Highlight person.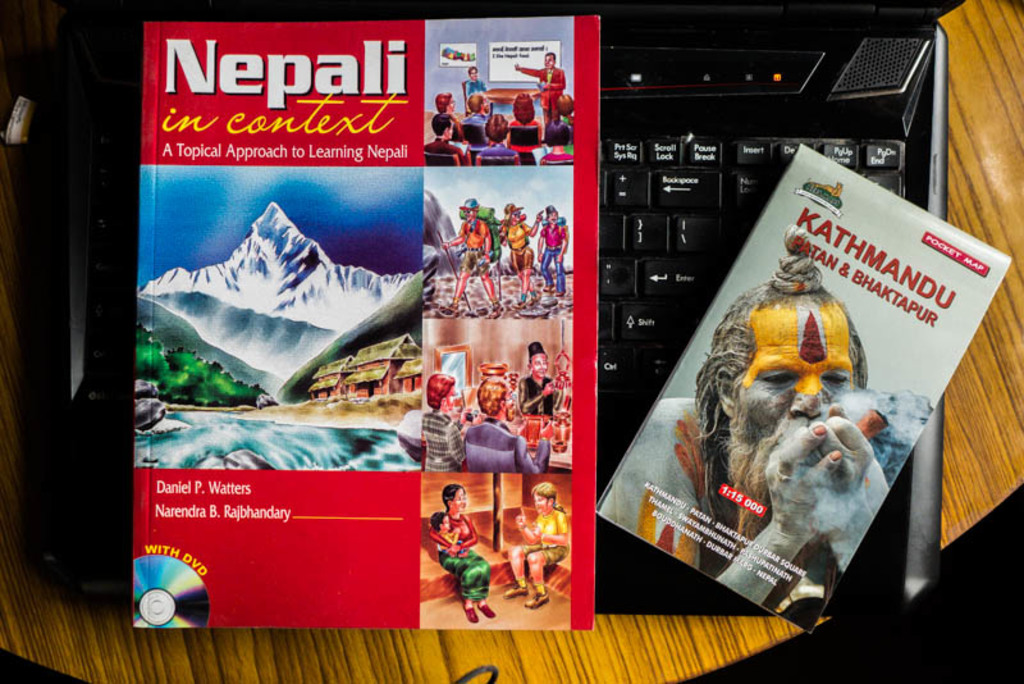
Highlighted region: x1=596 y1=222 x2=891 y2=633.
